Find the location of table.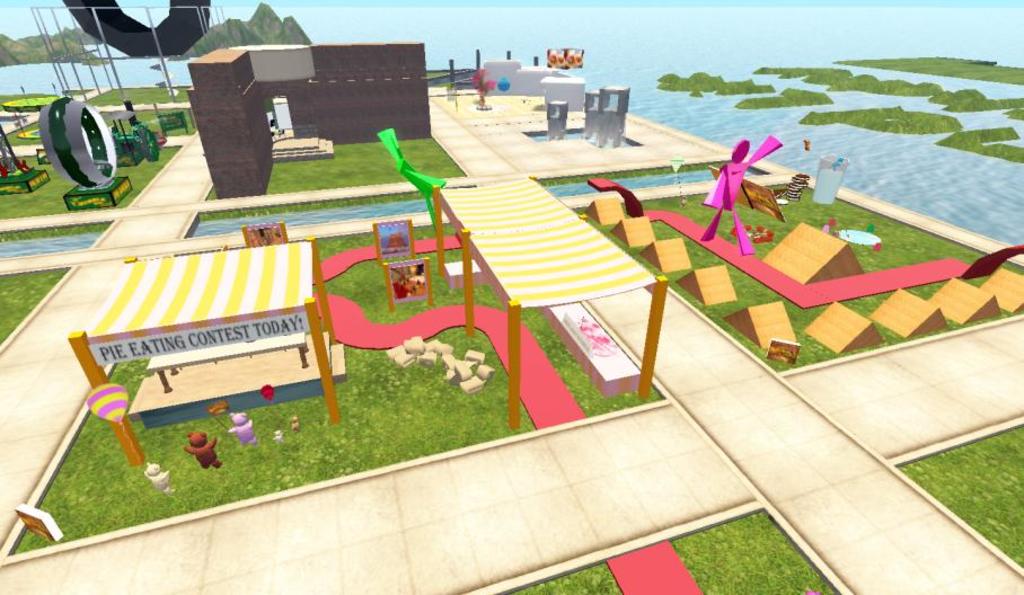
Location: {"x1": 65, "y1": 237, "x2": 338, "y2": 467}.
